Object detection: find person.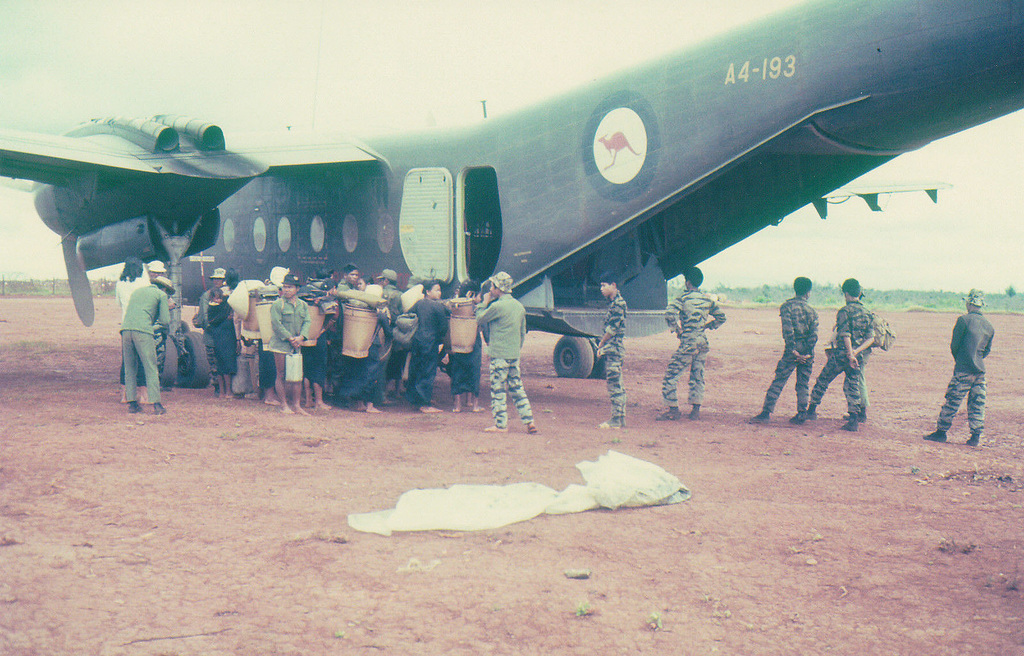
475,268,541,439.
